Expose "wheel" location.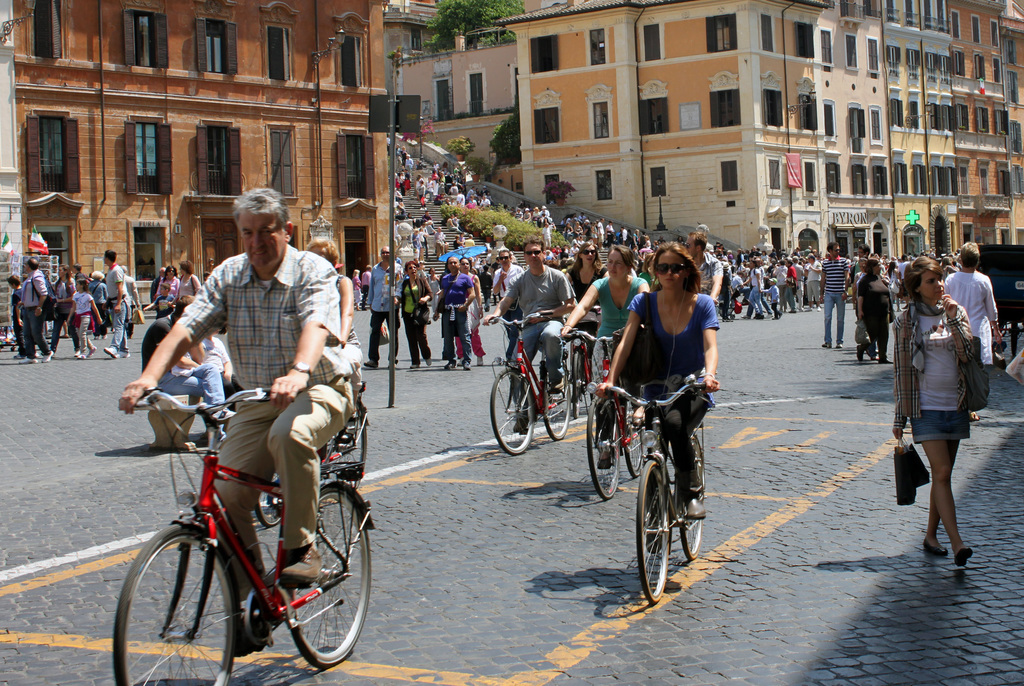
Exposed at bbox(637, 460, 698, 598).
